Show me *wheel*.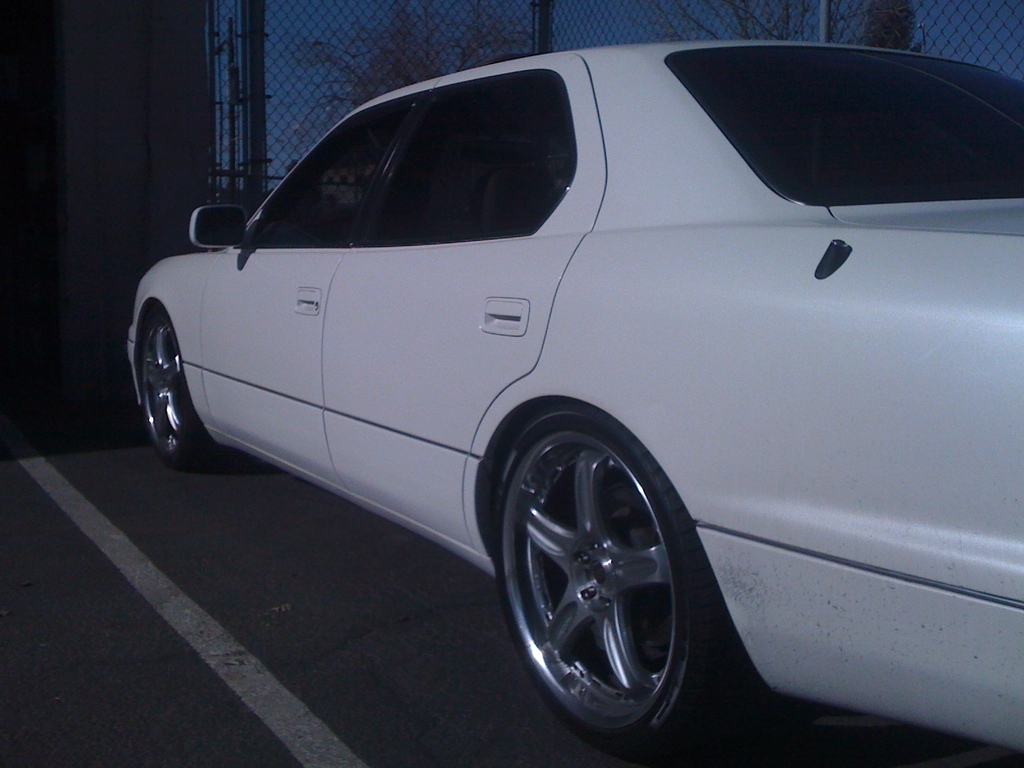
*wheel* is here: Rect(131, 299, 230, 464).
